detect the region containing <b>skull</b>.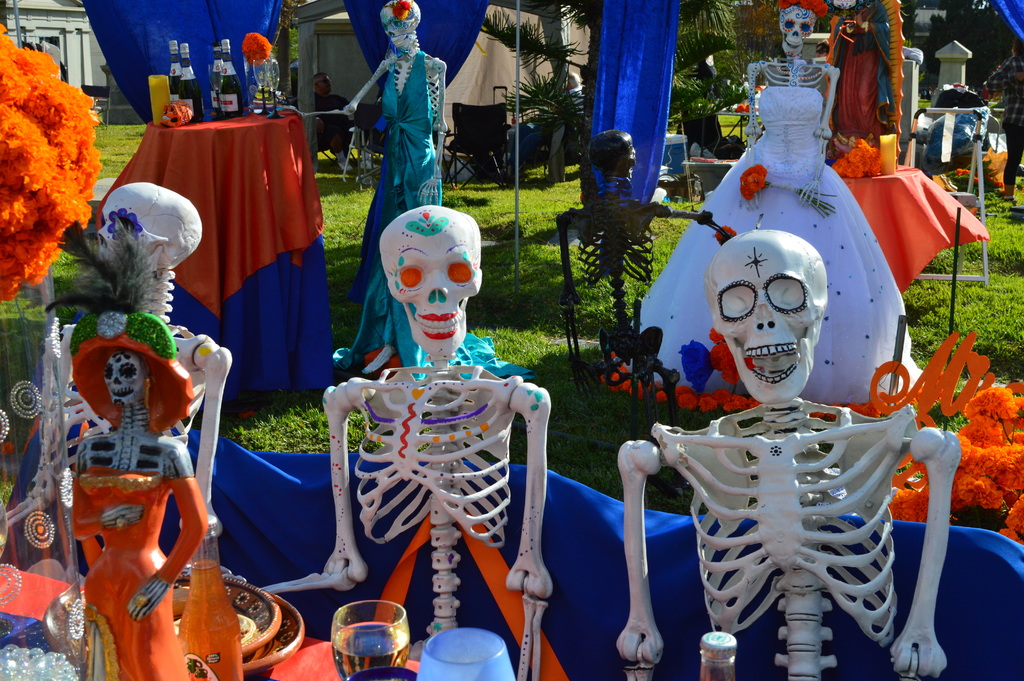
box=[95, 185, 205, 281].
